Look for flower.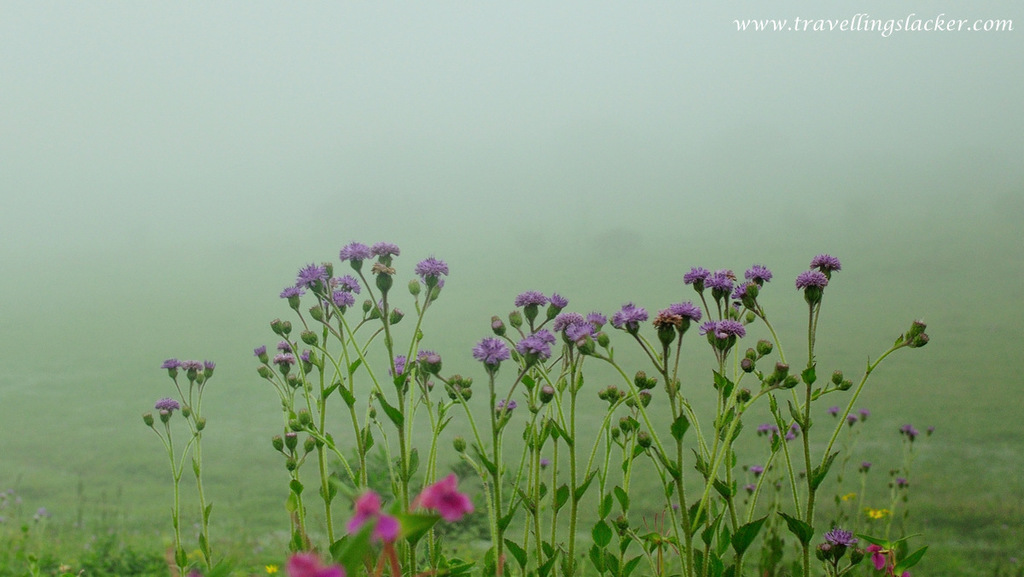
Found: box(746, 487, 758, 498).
